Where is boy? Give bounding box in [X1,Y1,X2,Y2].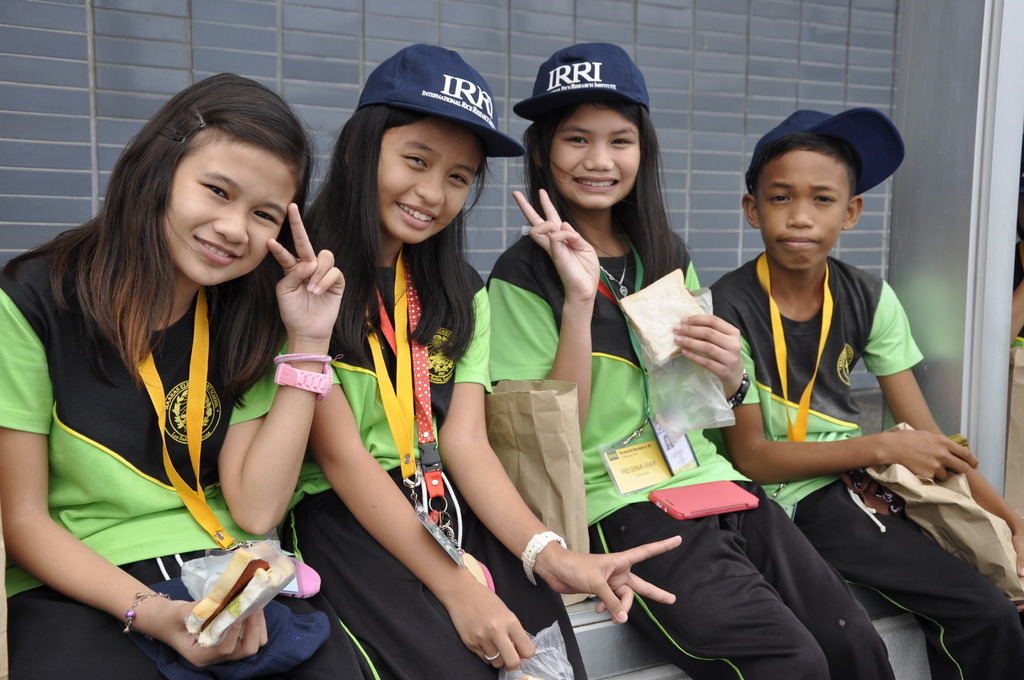
[696,95,1023,679].
